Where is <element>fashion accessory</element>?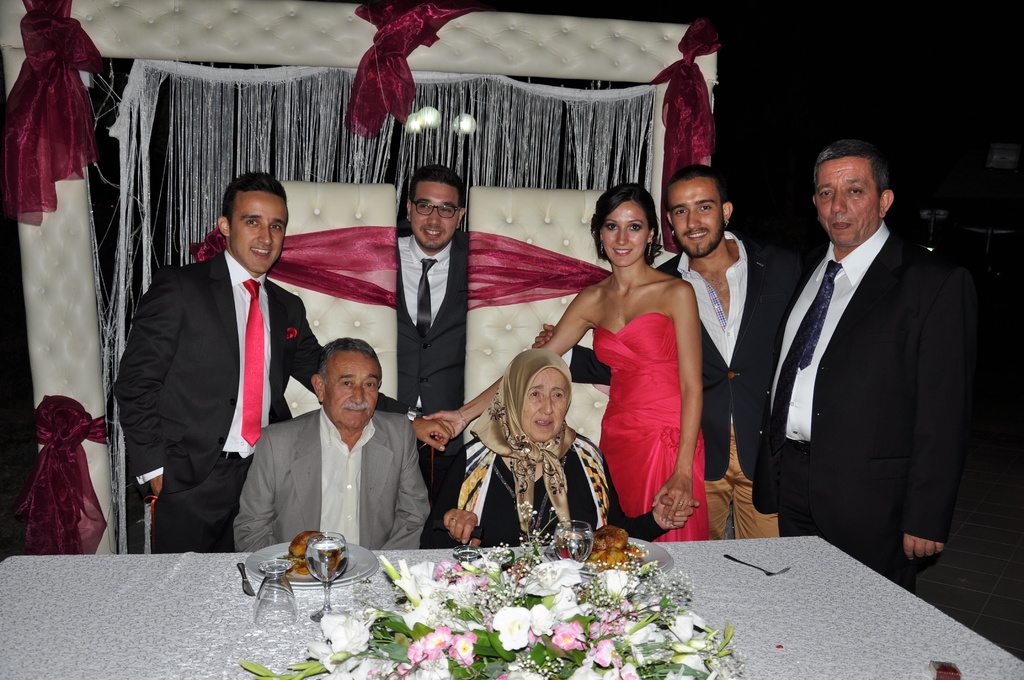
box(240, 278, 268, 449).
